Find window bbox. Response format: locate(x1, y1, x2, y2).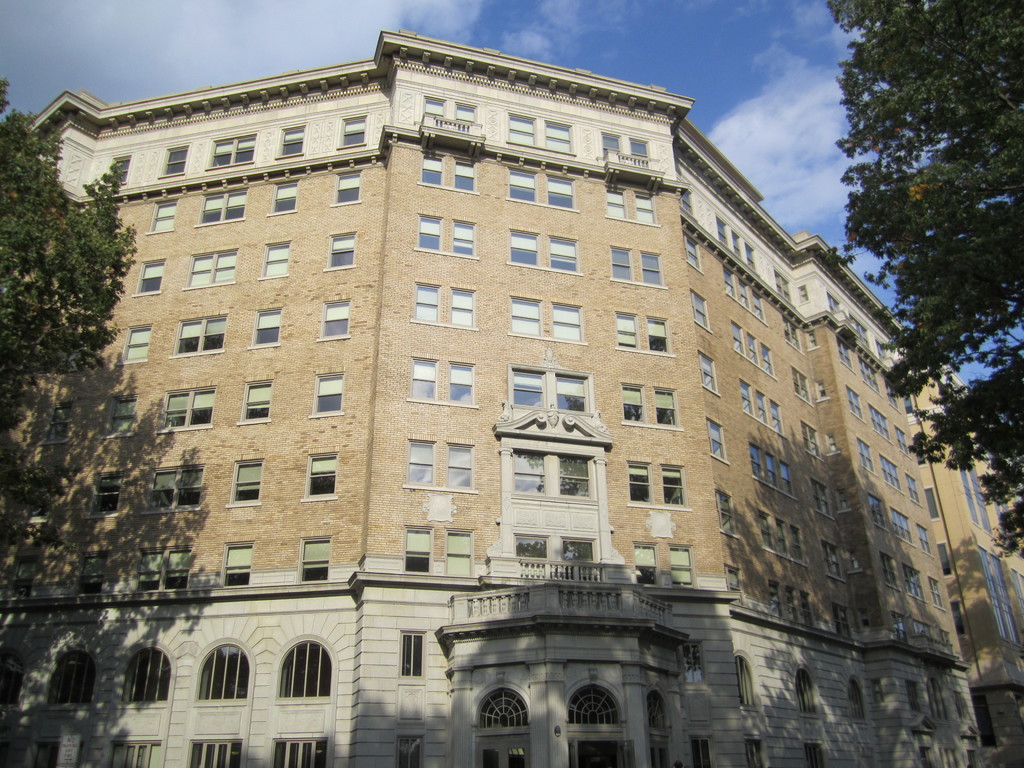
locate(800, 672, 816, 712).
